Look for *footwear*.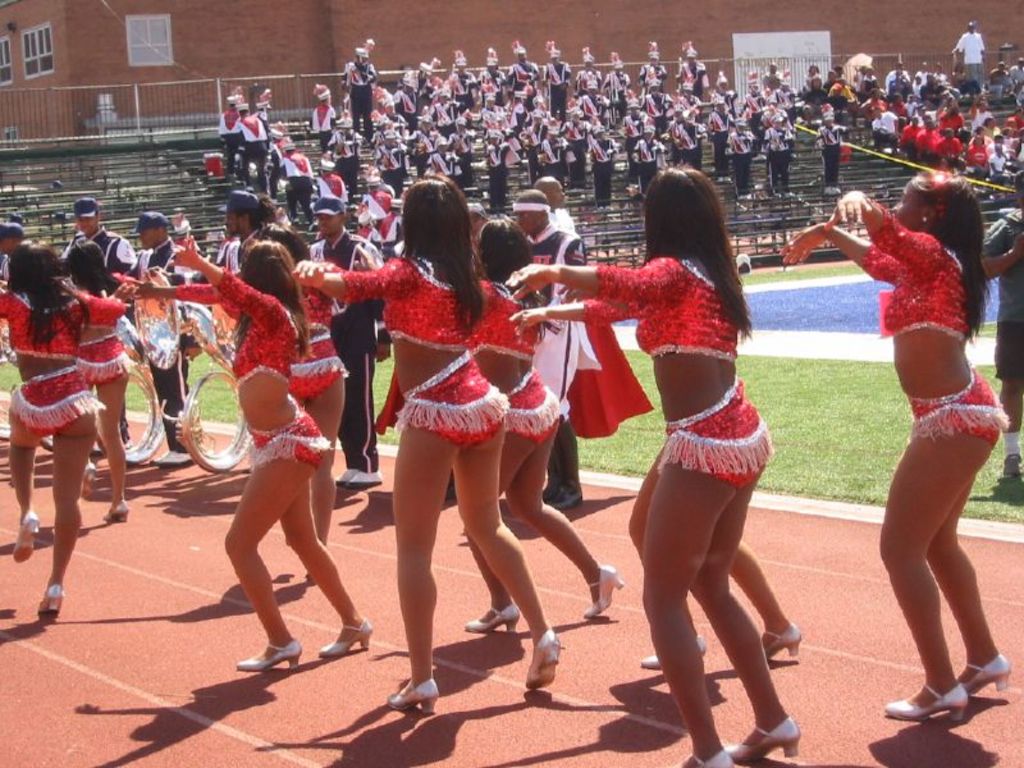
Found: region(383, 681, 440, 717).
